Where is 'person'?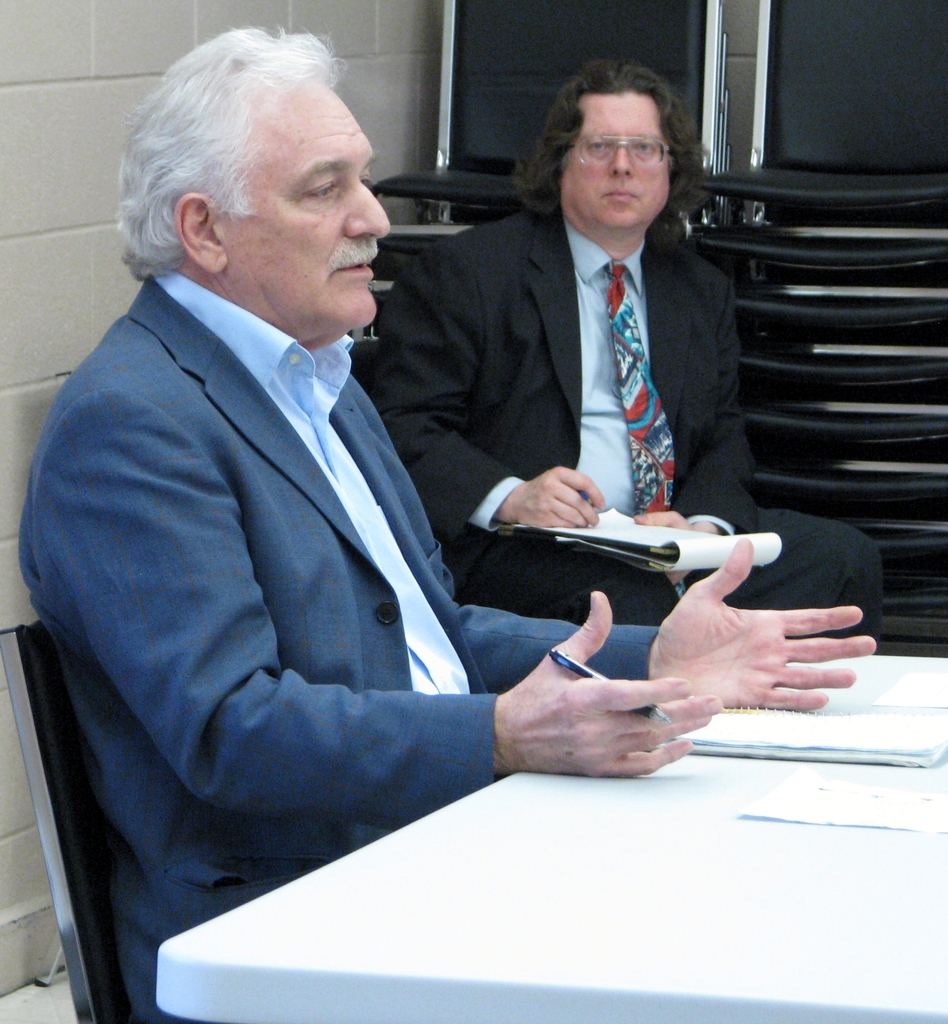
(17,12,876,1023).
